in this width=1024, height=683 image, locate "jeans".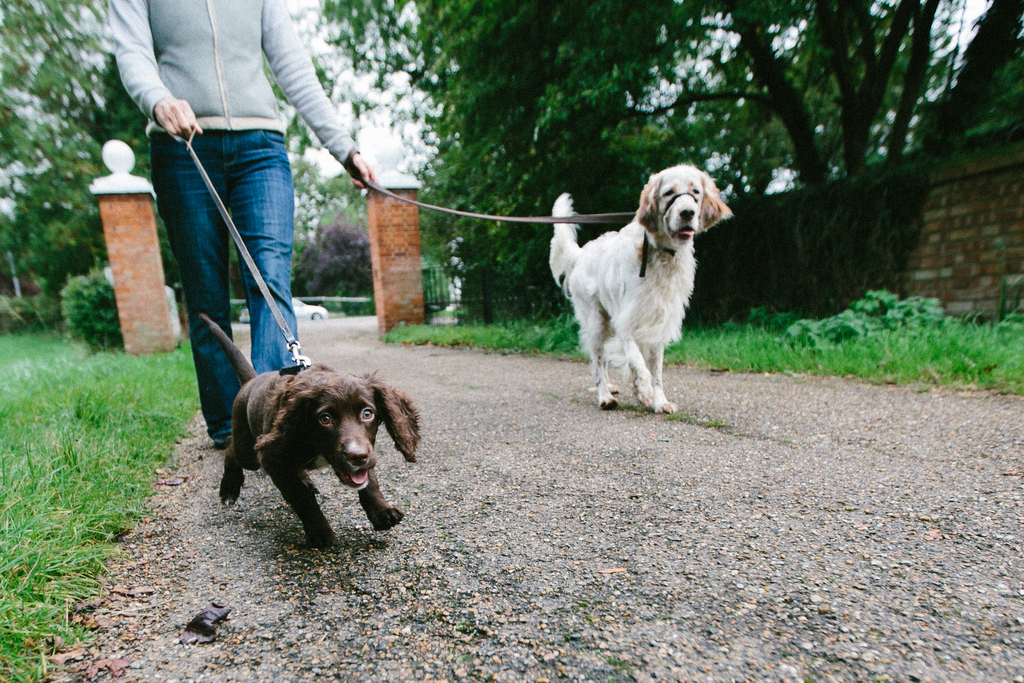
Bounding box: 149:133:304:440.
